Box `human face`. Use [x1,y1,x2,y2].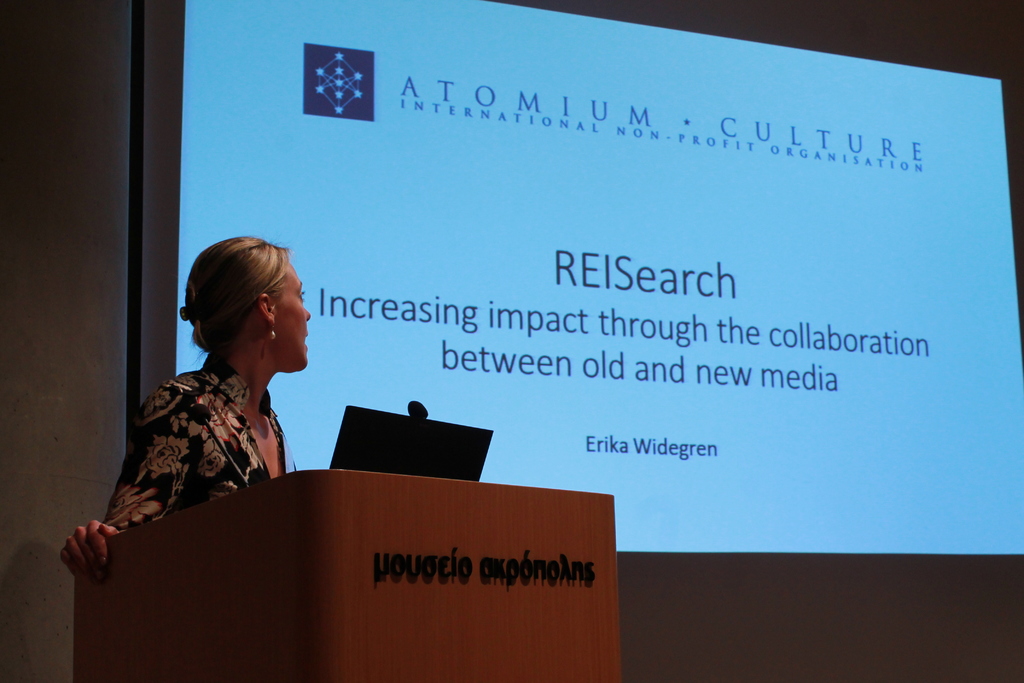
[276,259,314,370].
